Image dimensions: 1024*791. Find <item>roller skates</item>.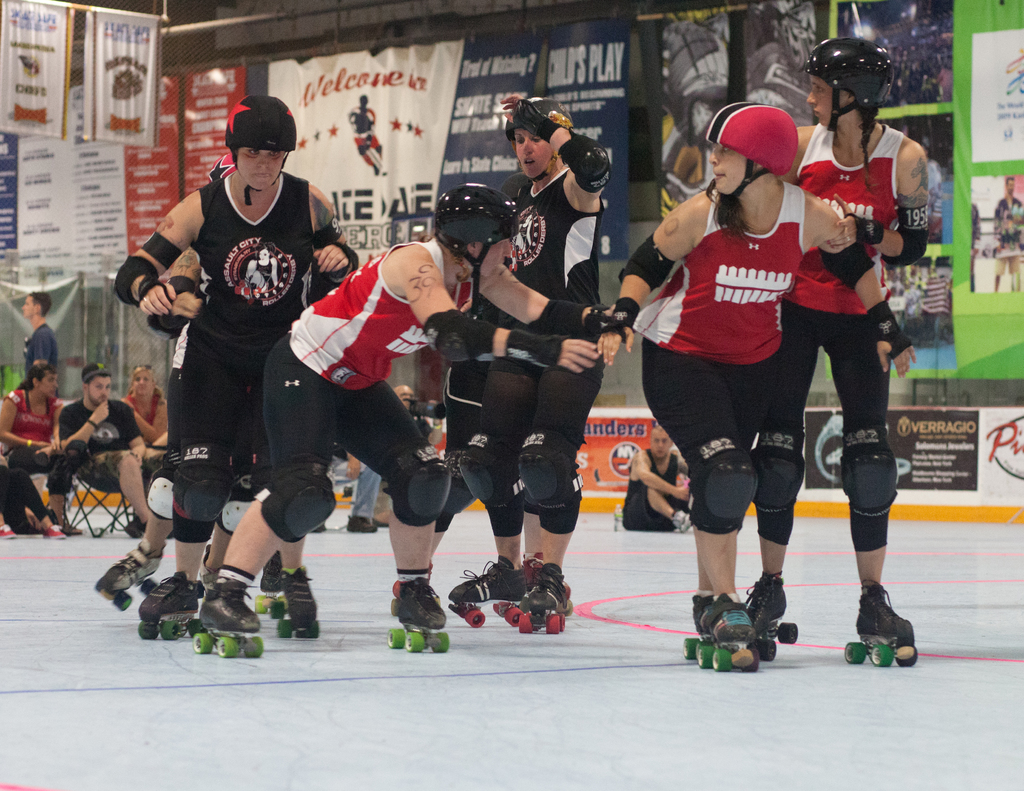
bbox=[843, 578, 920, 671].
